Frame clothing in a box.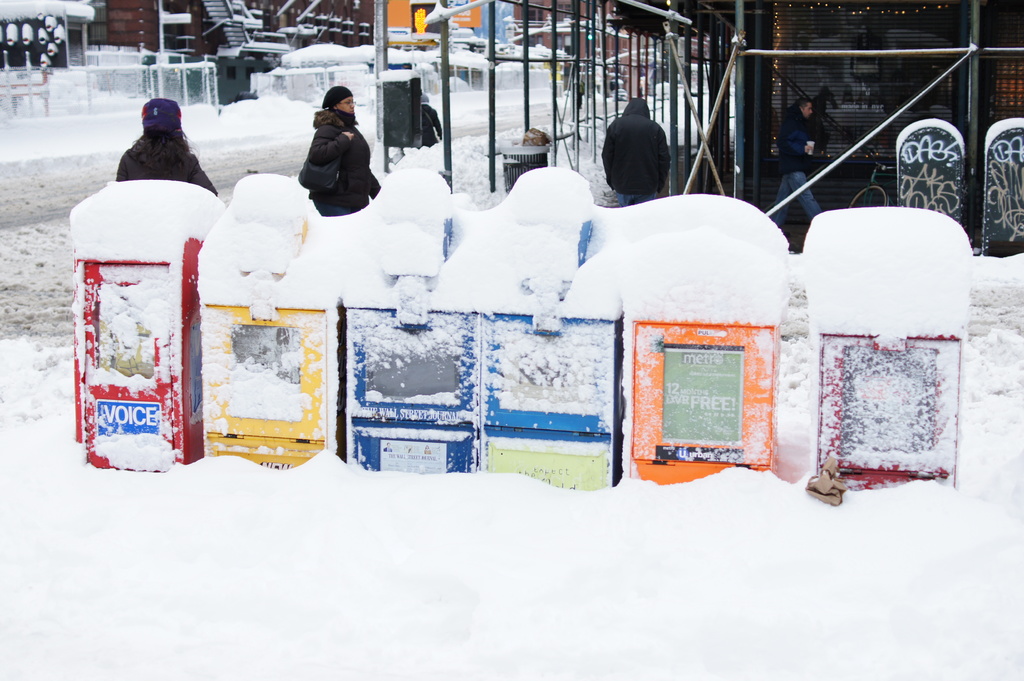
x1=600 y1=97 x2=672 y2=207.
